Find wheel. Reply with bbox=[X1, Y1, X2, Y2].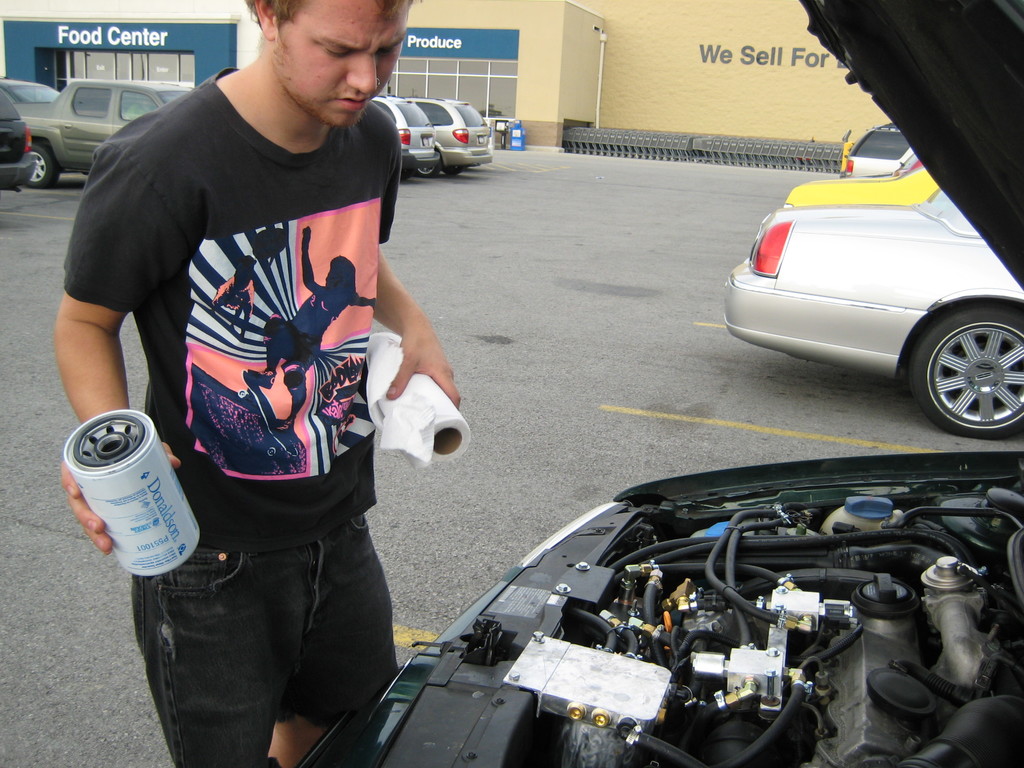
bbox=[913, 291, 1014, 436].
